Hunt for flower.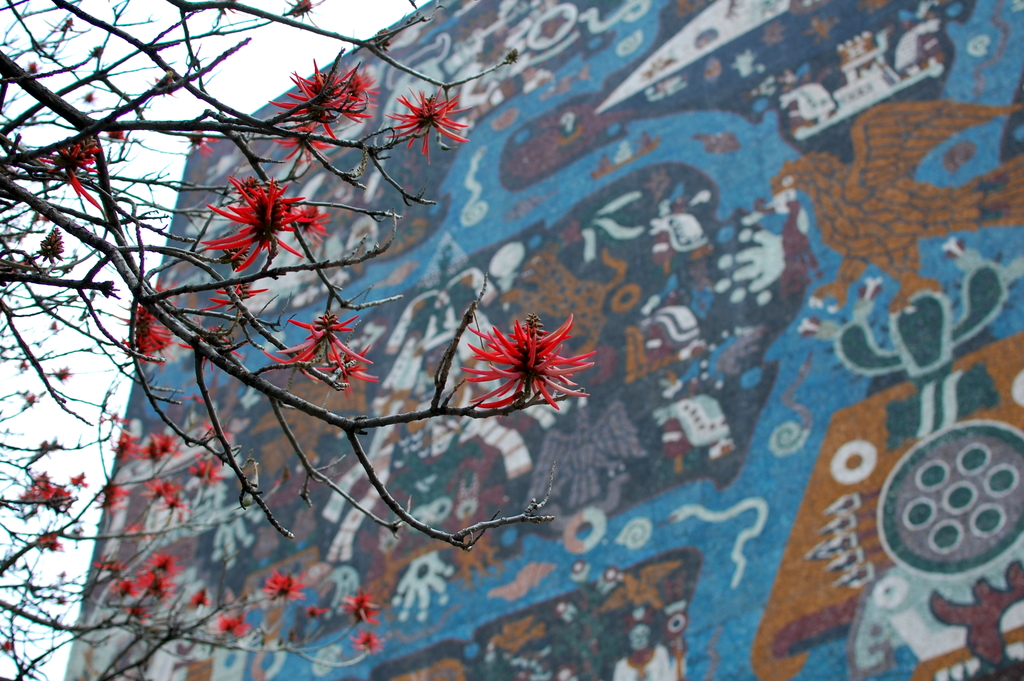
Hunted down at left=346, top=592, right=380, bottom=630.
